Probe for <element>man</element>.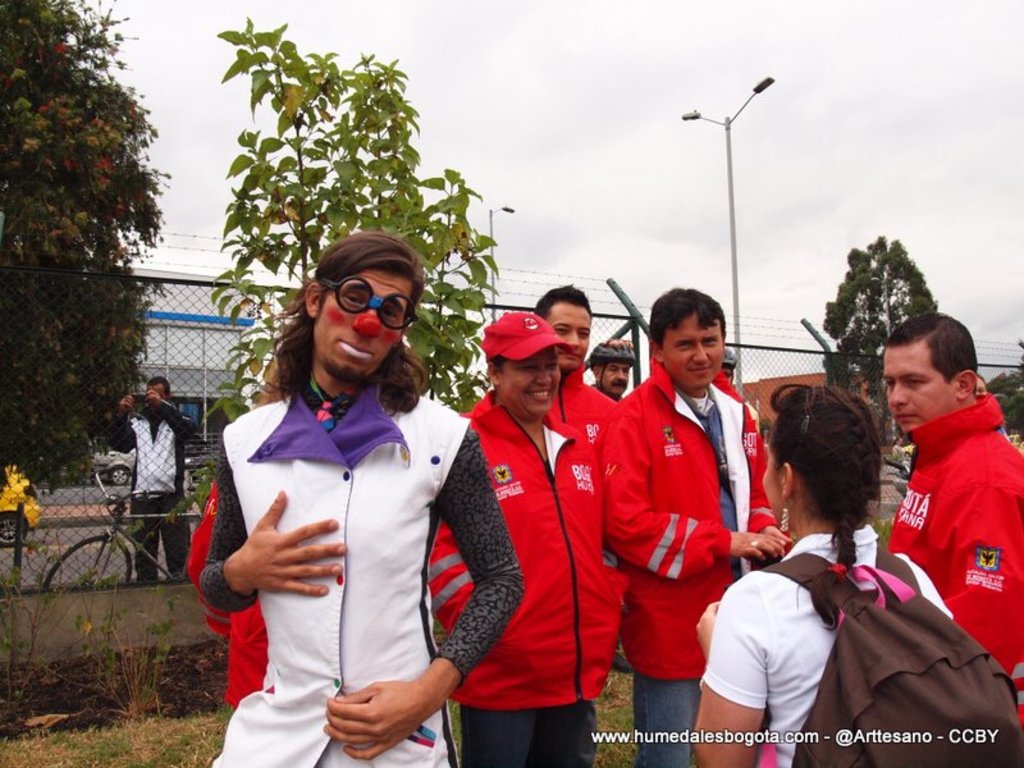
Probe result: [599, 284, 791, 767].
